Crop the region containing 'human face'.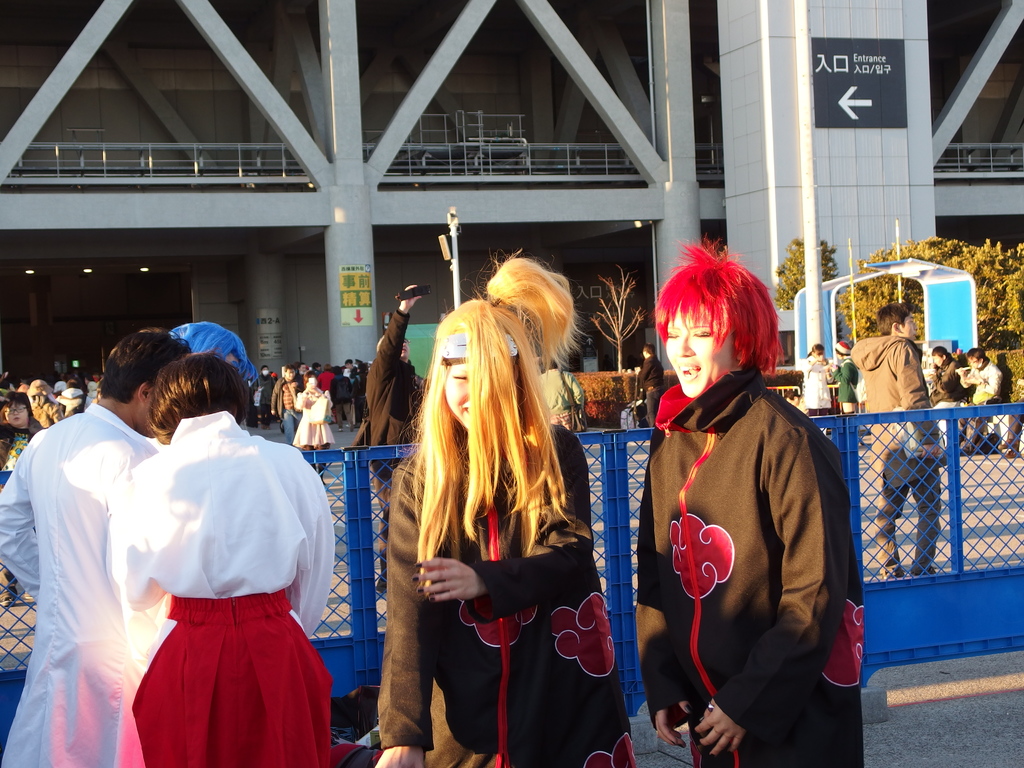
Crop region: 2,399,29,424.
